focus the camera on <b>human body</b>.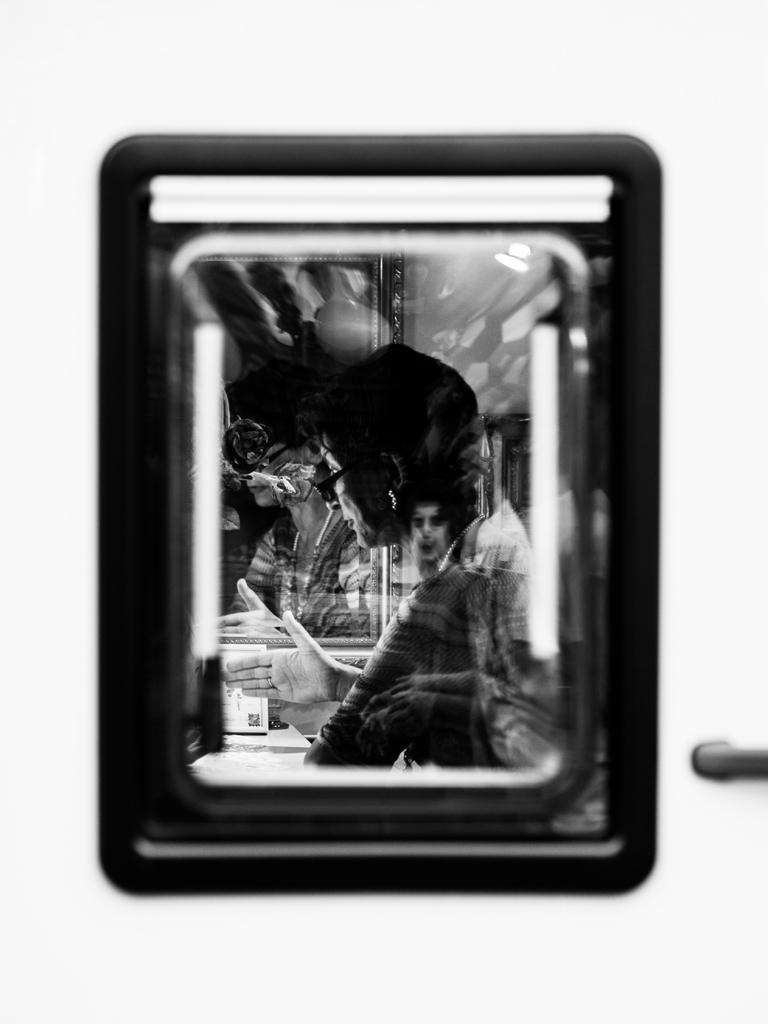
Focus region: (215,344,561,769).
